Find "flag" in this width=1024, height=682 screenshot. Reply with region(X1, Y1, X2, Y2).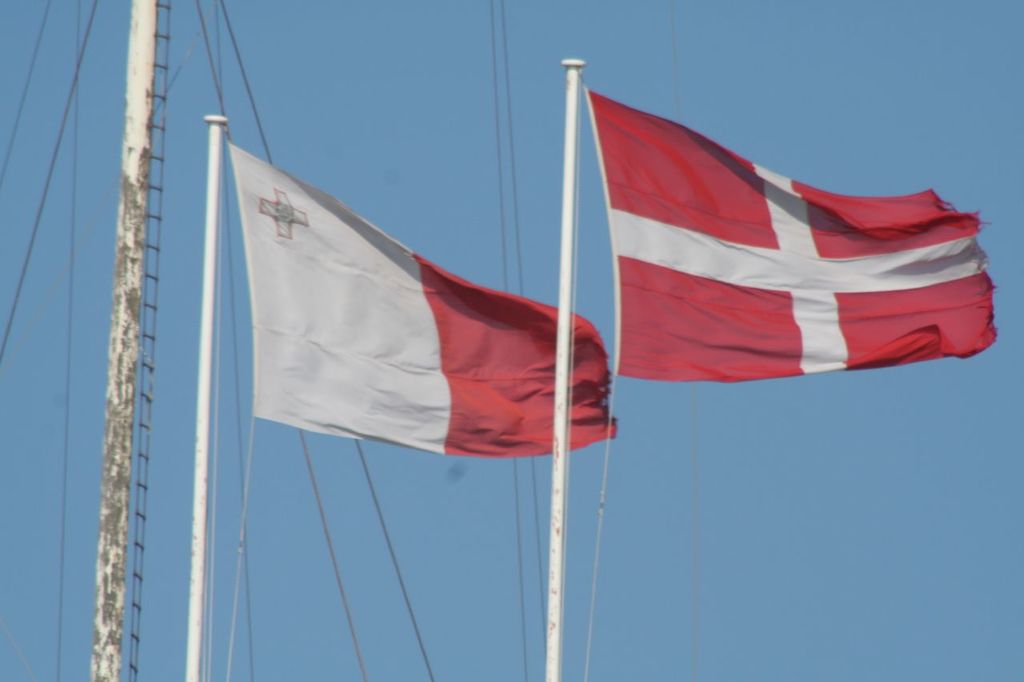
region(558, 76, 946, 412).
